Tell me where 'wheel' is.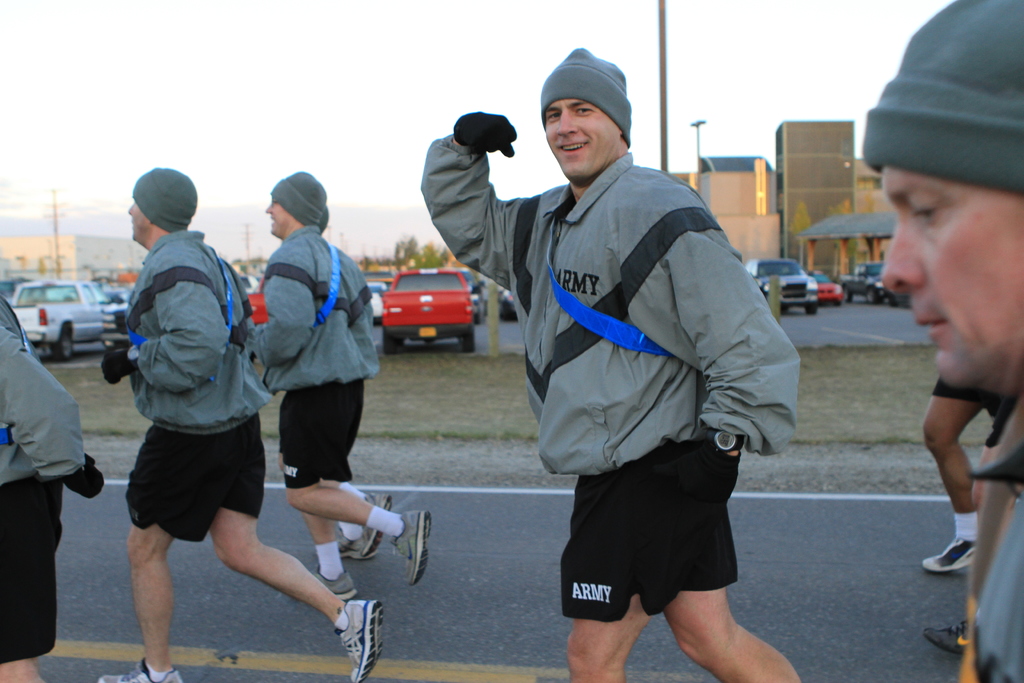
'wheel' is at 52 327 73 359.
